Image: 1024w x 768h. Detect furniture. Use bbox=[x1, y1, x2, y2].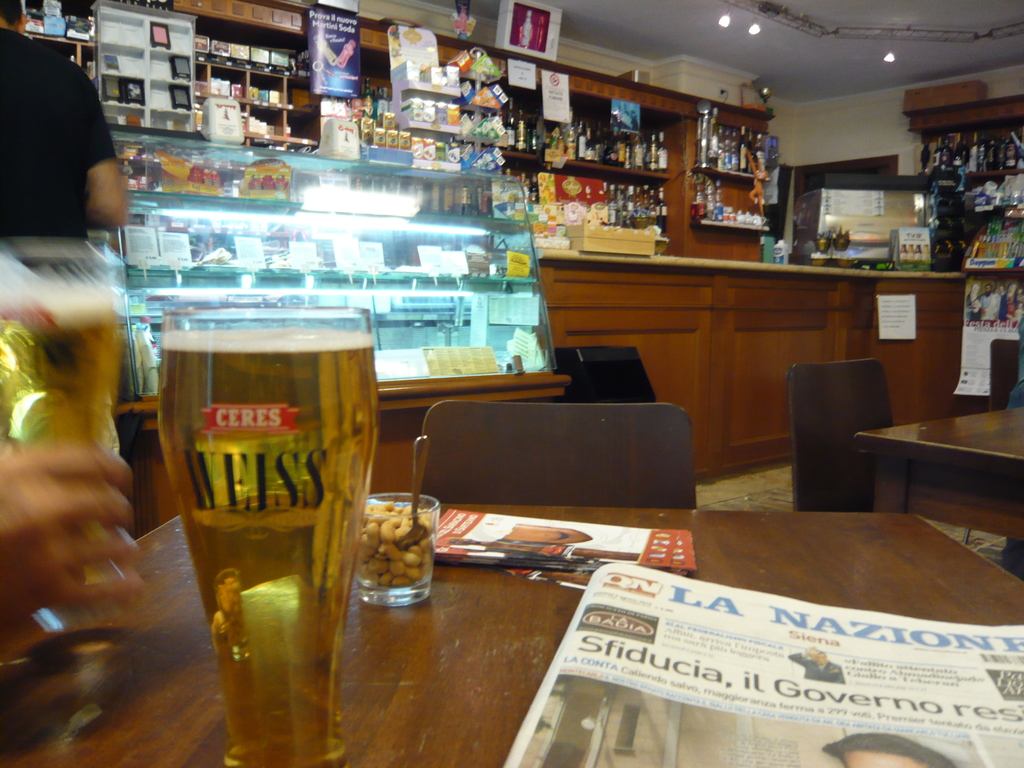
bbox=[854, 406, 1023, 541].
